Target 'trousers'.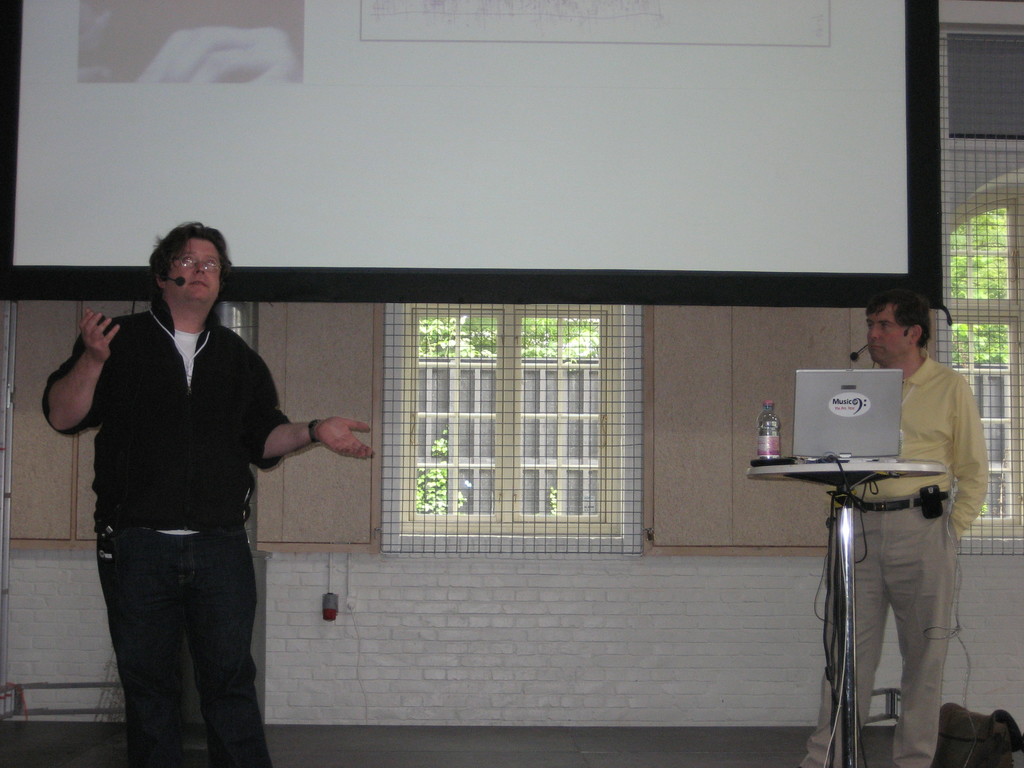
Target region: 806,492,962,767.
